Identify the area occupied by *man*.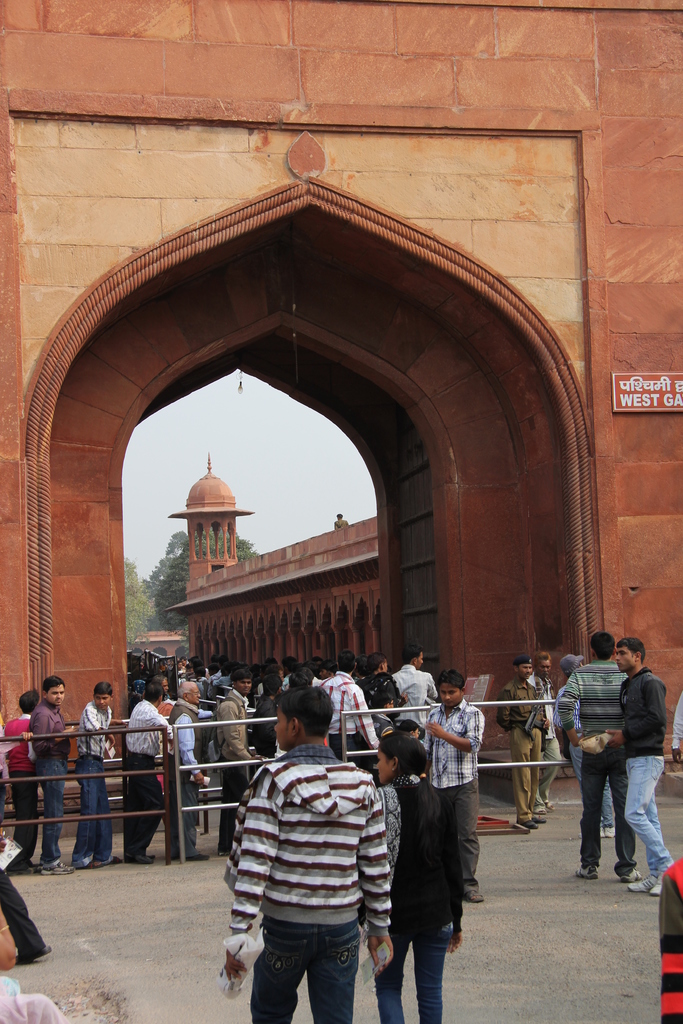
Area: {"x1": 73, "y1": 676, "x2": 124, "y2": 867}.
